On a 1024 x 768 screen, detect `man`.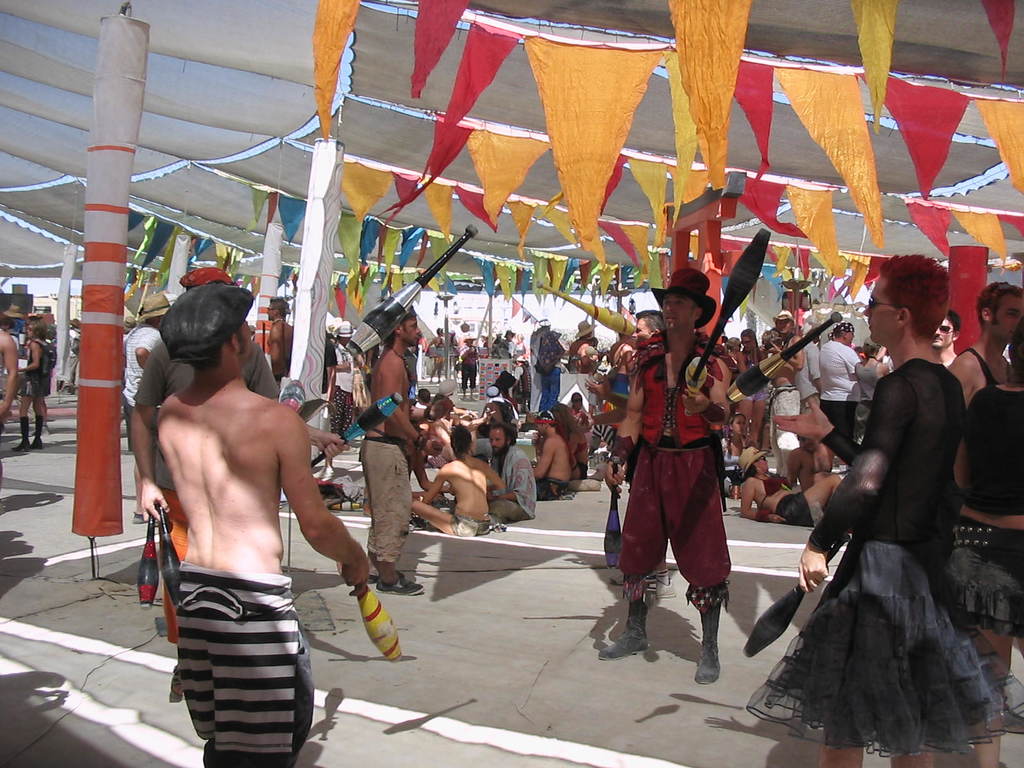
[795, 332, 821, 413].
